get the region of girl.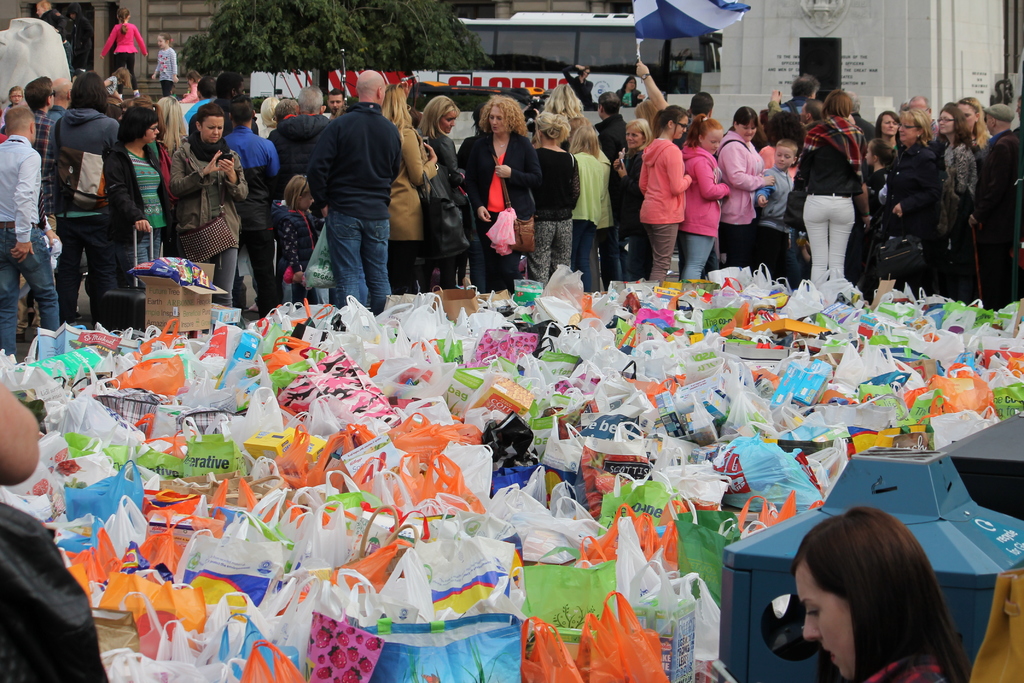
[x1=801, y1=506, x2=970, y2=680].
